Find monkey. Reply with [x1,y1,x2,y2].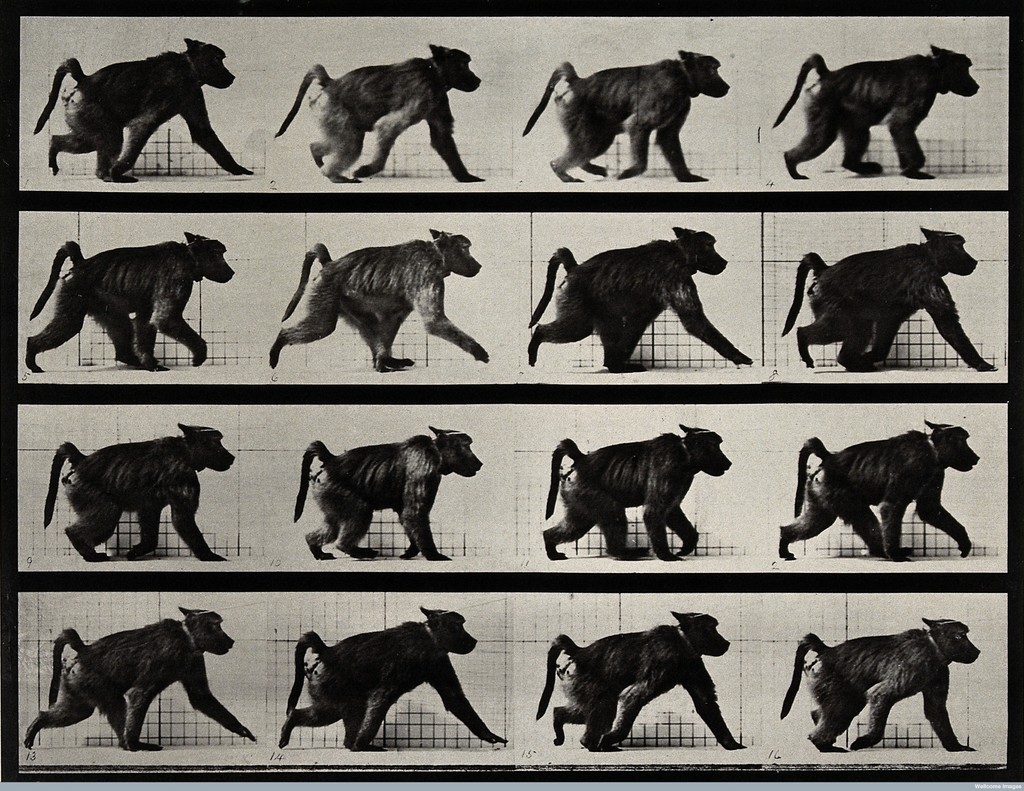
[780,416,979,557].
